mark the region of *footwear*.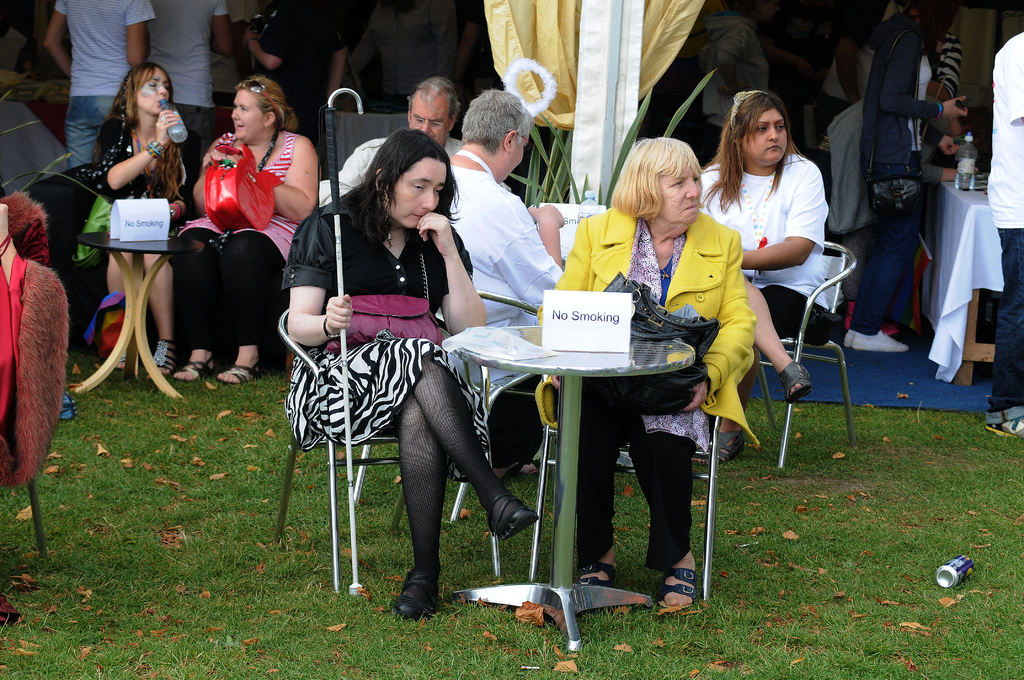
Region: [left=849, top=325, right=912, bottom=349].
